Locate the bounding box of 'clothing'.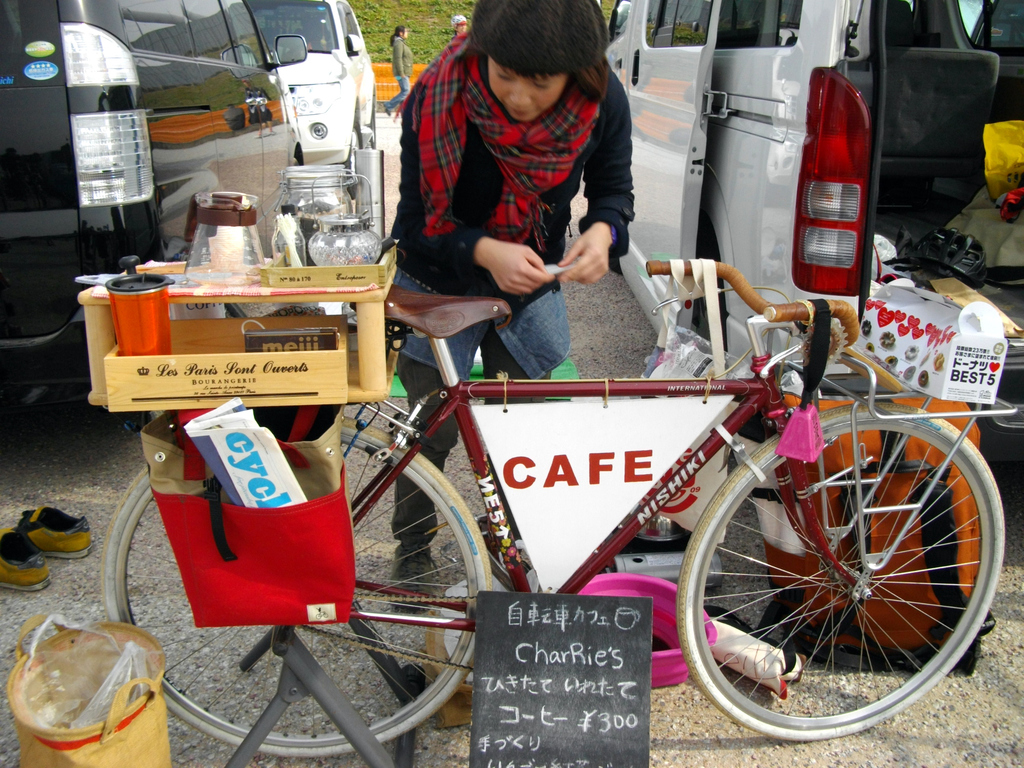
Bounding box: [left=383, top=37, right=415, bottom=119].
